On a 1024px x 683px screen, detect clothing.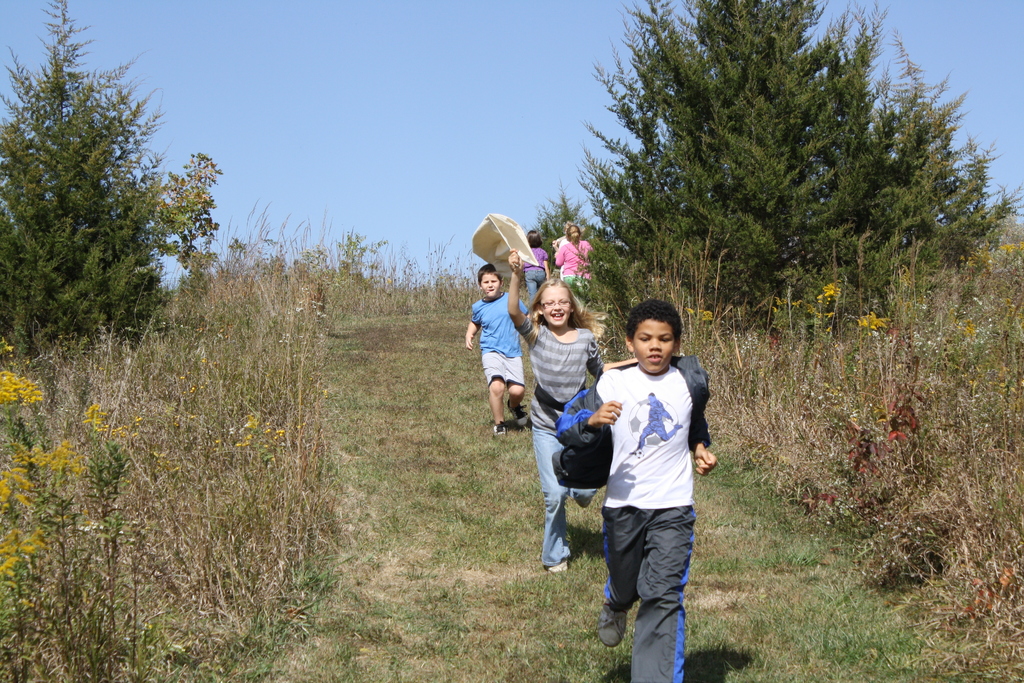
box=[557, 235, 569, 249].
